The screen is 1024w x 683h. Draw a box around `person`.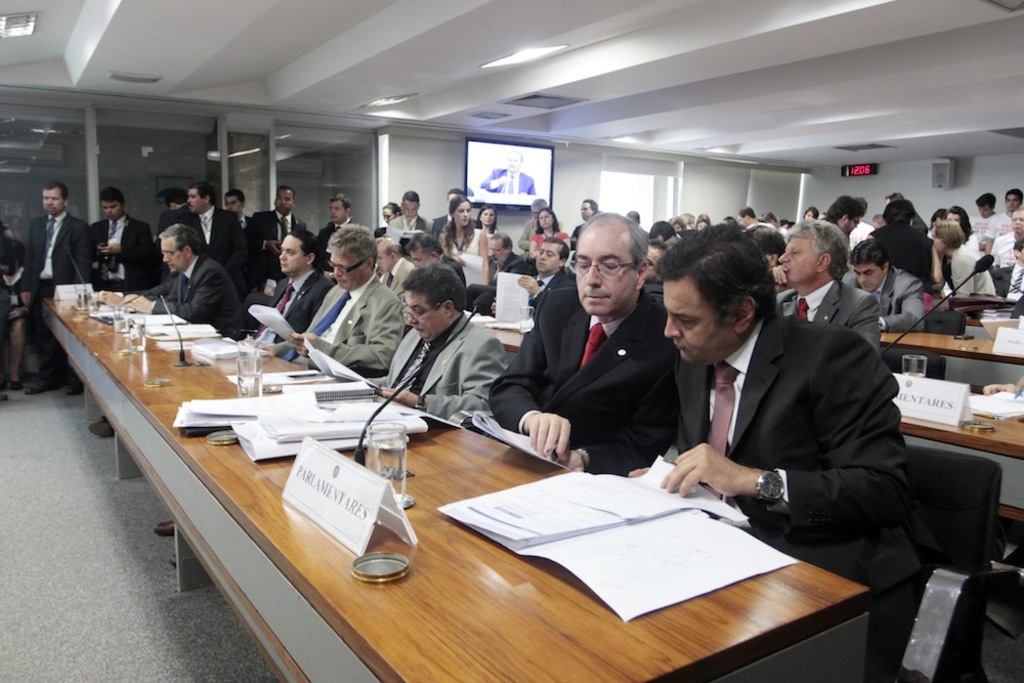
bbox=(763, 211, 775, 223).
